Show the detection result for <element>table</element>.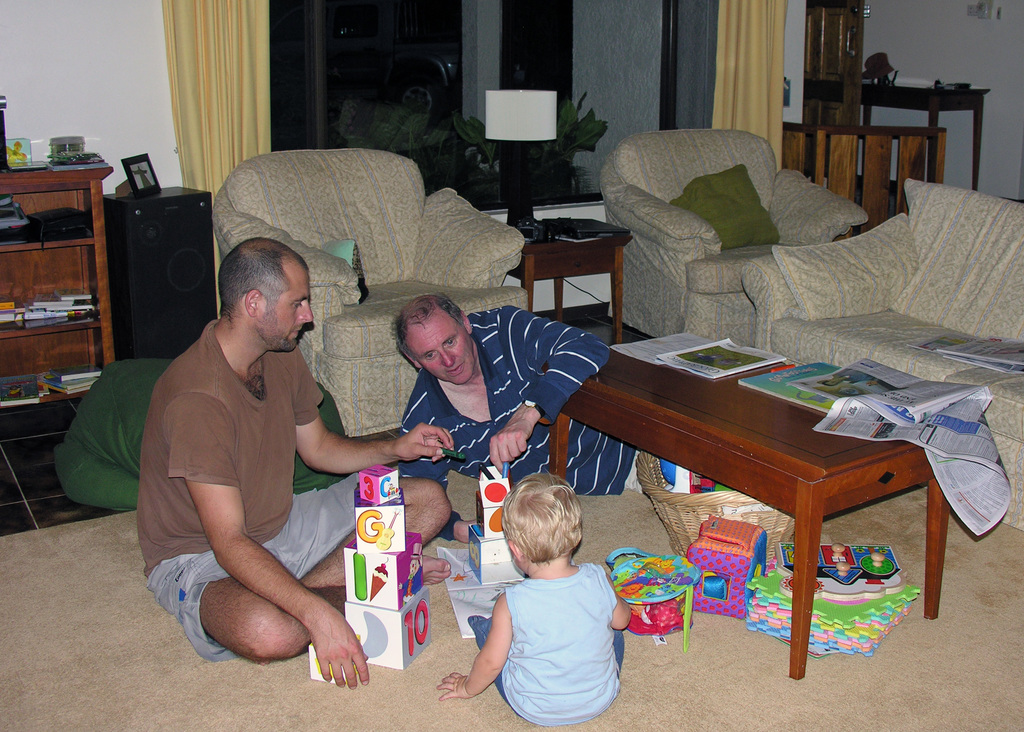
bbox=(551, 312, 942, 675).
